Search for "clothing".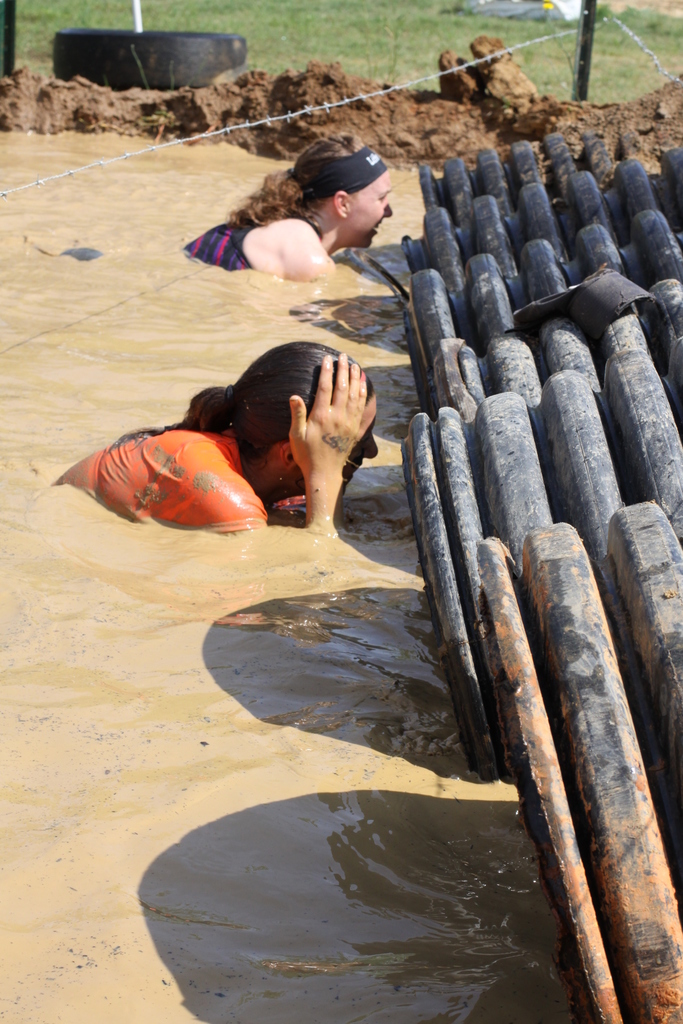
Found at select_region(170, 188, 336, 295).
